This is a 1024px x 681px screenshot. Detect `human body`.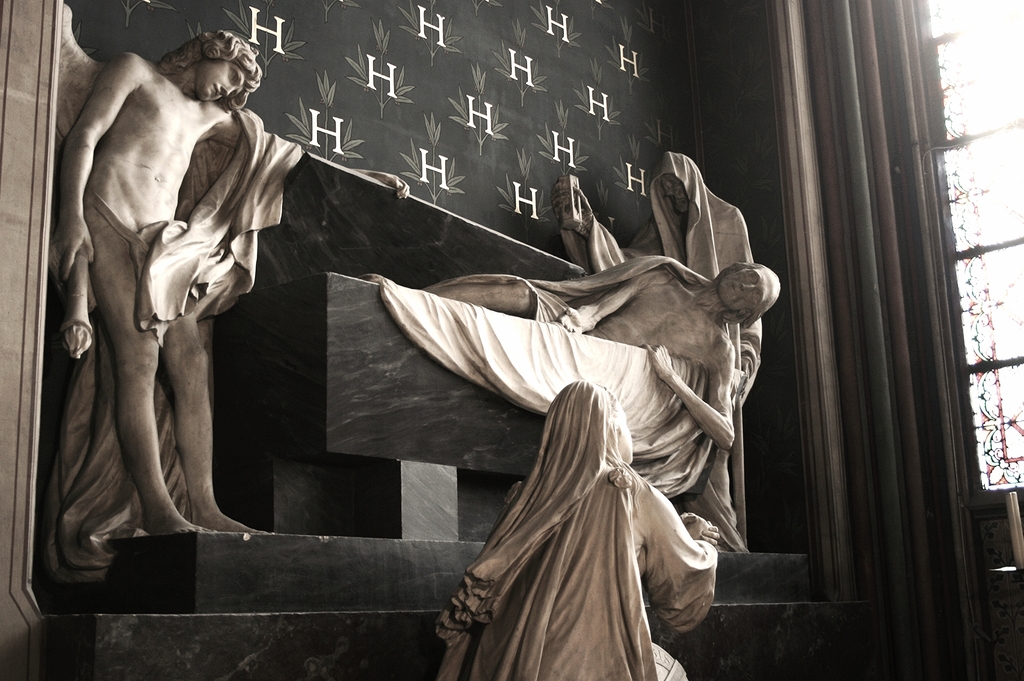
[x1=434, y1=376, x2=716, y2=680].
